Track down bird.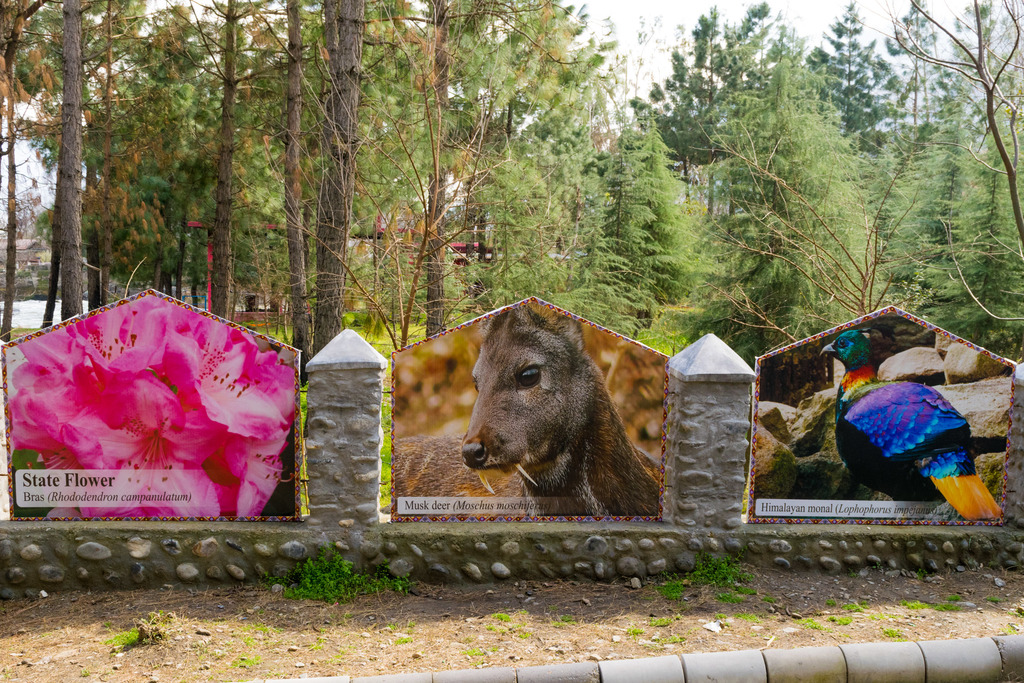
Tracked to 816,348,1011,520.
